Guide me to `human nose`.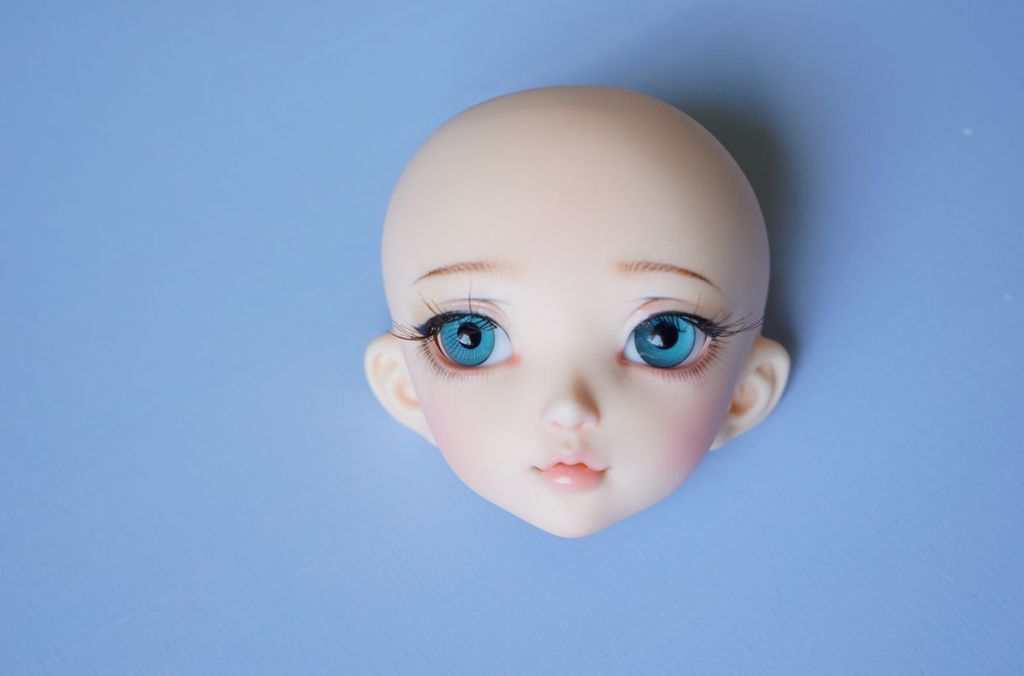
Guidance: 539, 348, 604, 434.
